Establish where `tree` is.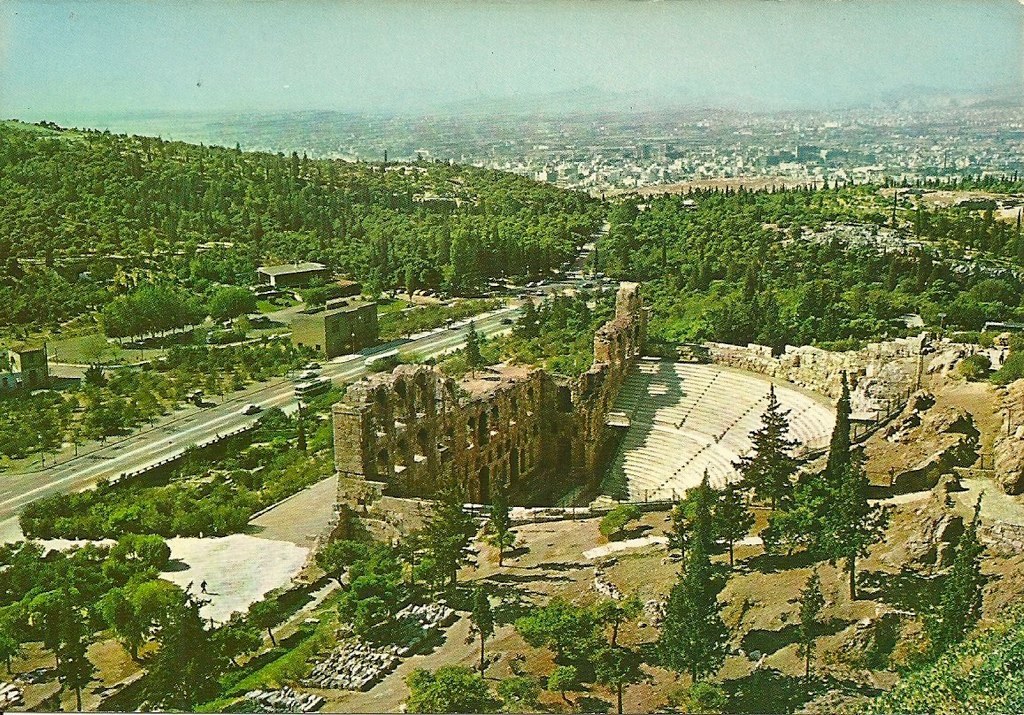
Established at <bbox>537, 663, 581, 706</bbox>.
